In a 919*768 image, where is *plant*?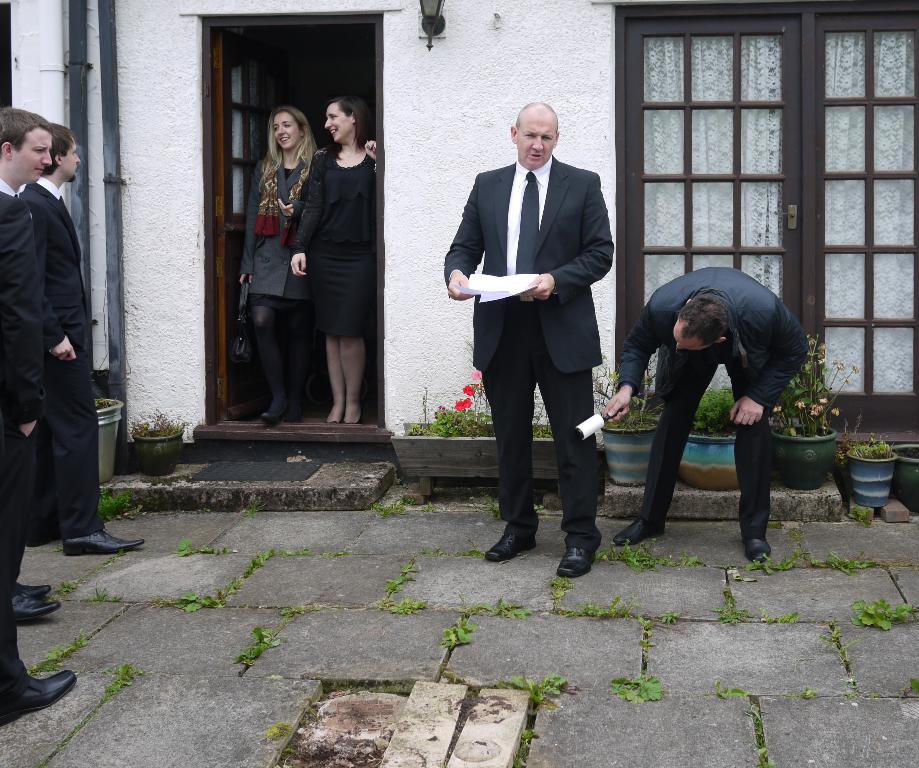
274, 600, 307, 618.
